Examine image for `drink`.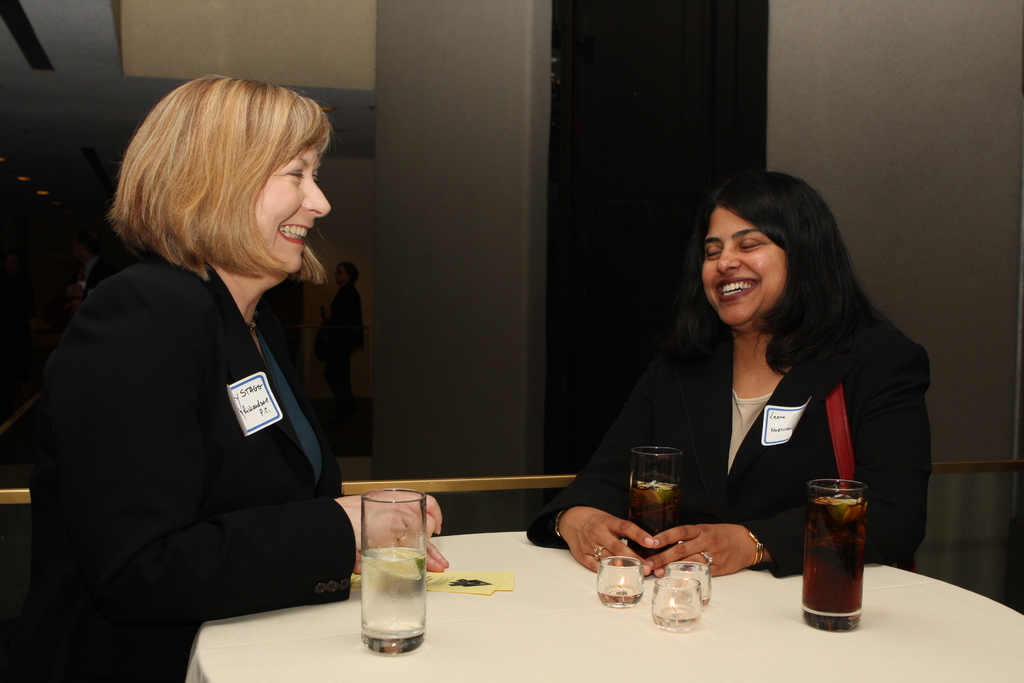
Examination result: 628 490 679 564.
